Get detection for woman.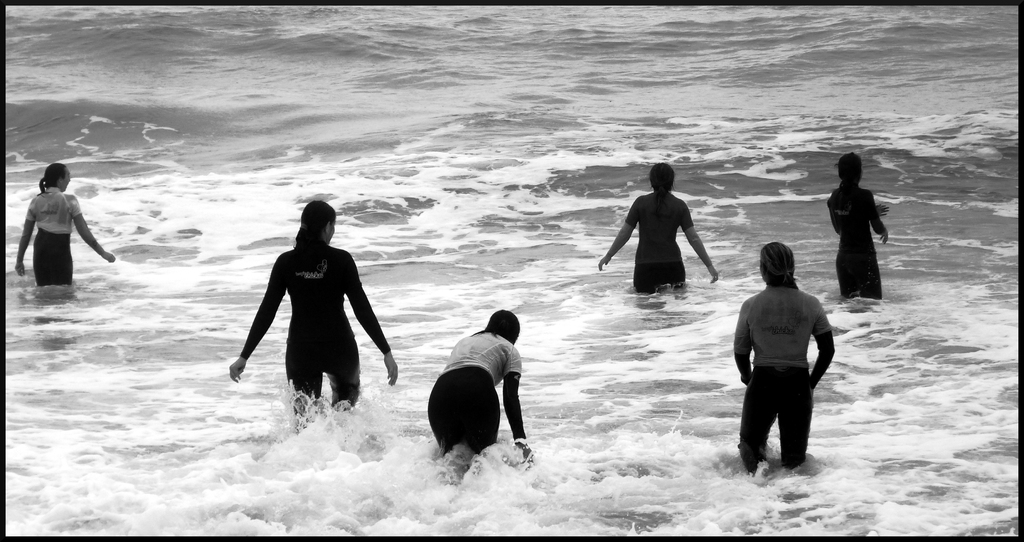
Detection: box=[828, 144, 890, 308].
